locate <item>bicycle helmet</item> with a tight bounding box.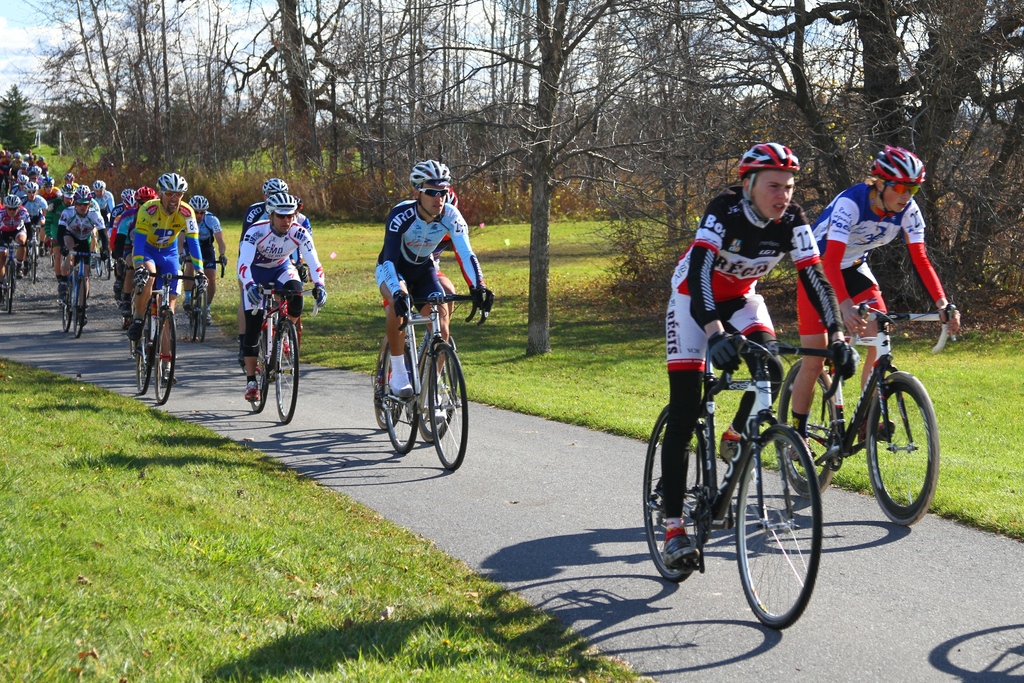
(left=120, top=188, right=133, bottom=205).
